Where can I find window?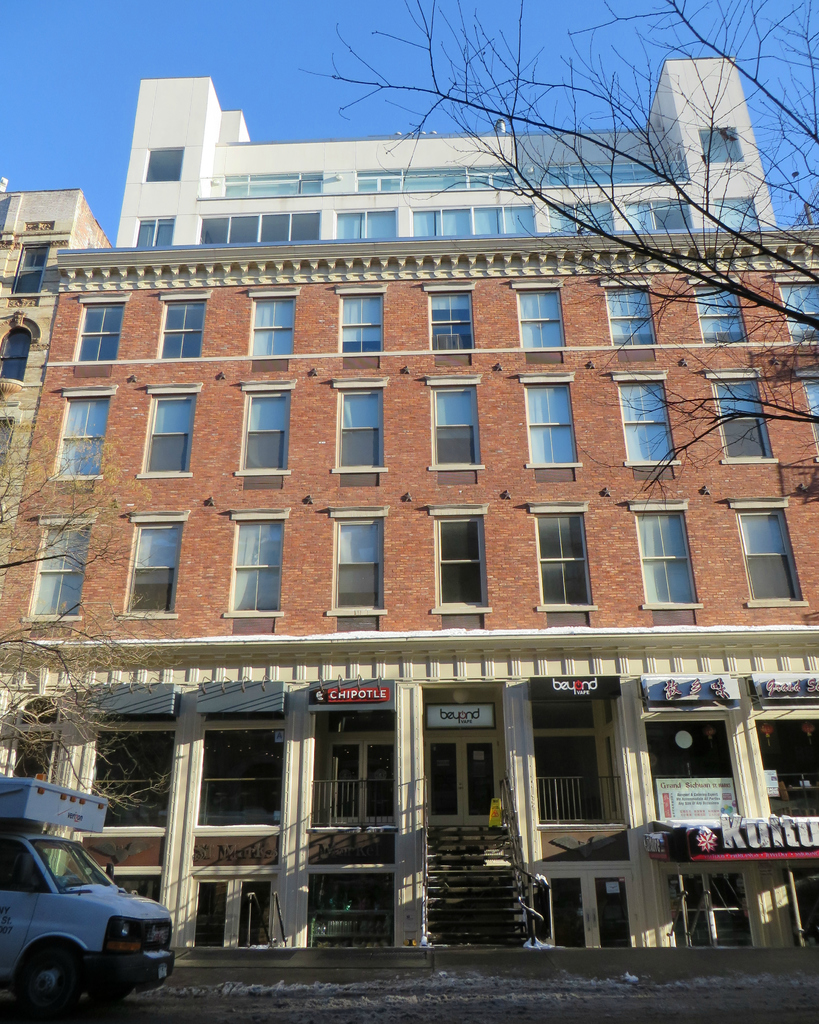
You can find it at (139, 395, 202, 481).
